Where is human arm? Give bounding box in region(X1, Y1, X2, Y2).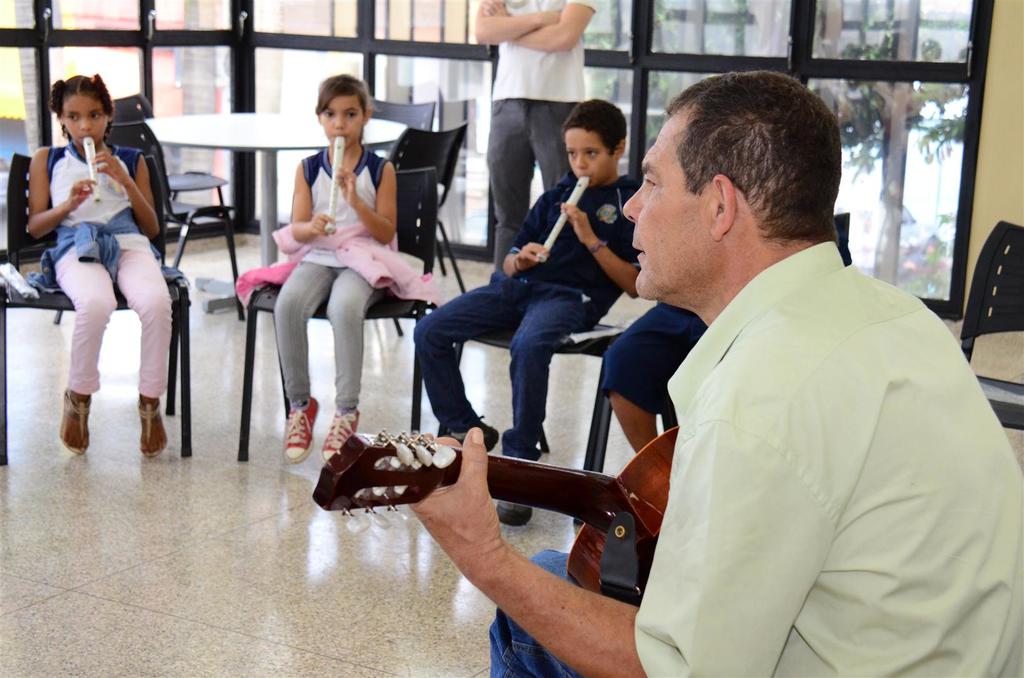
region(89, 151, 166, 240).
